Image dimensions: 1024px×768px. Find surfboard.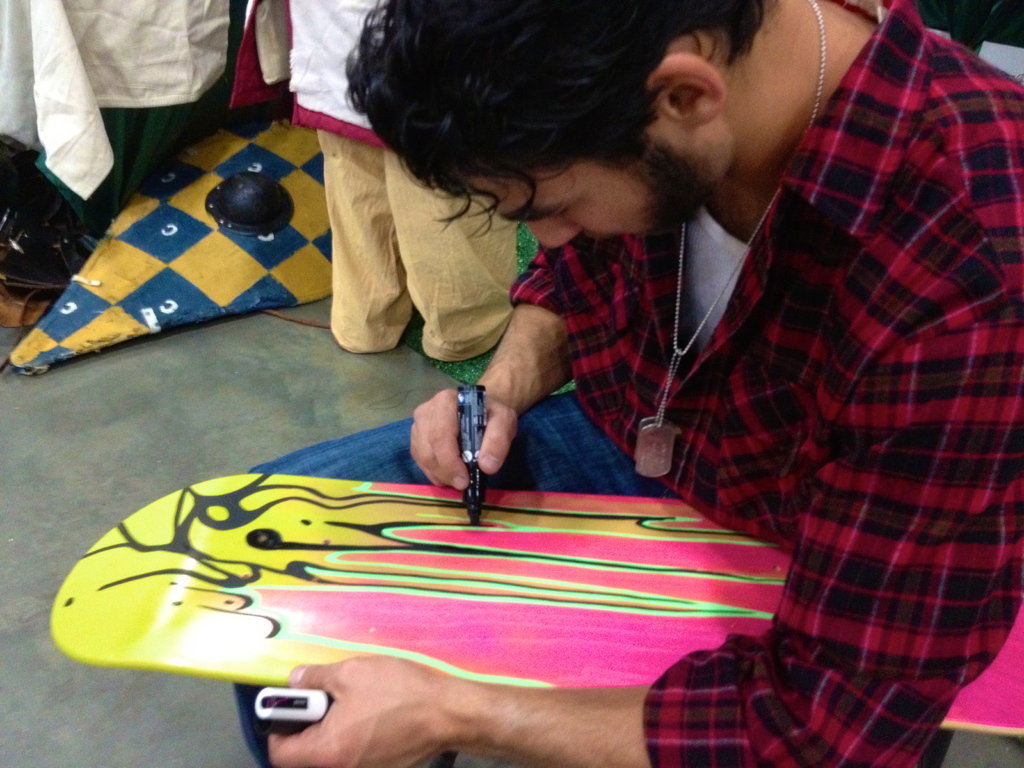
BBox(45, 470, 1023, 733).
